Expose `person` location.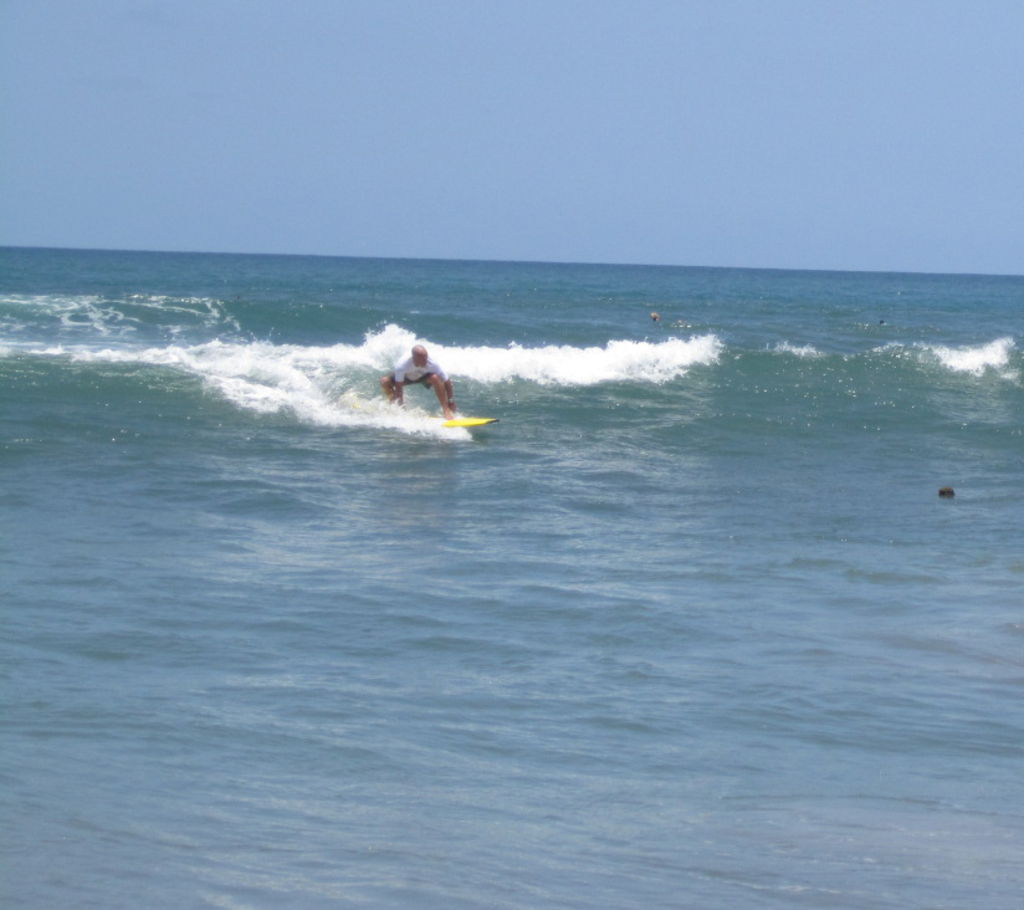
Exposed at detection(379, 344, 459, 414).
